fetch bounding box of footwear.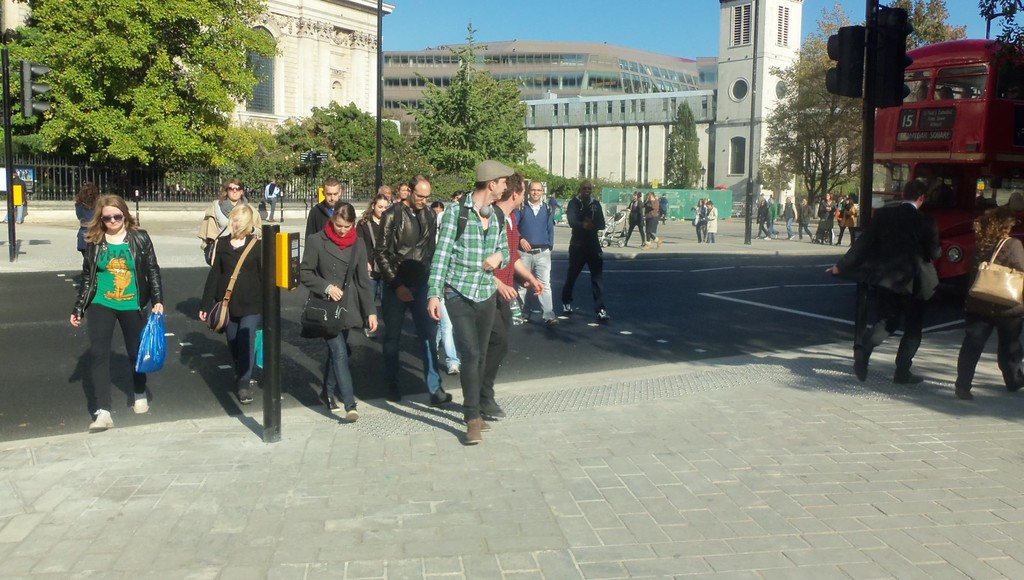
Bbox: {"x1": 890, "y1": 376, "x2": 927, "y2": 386}.
